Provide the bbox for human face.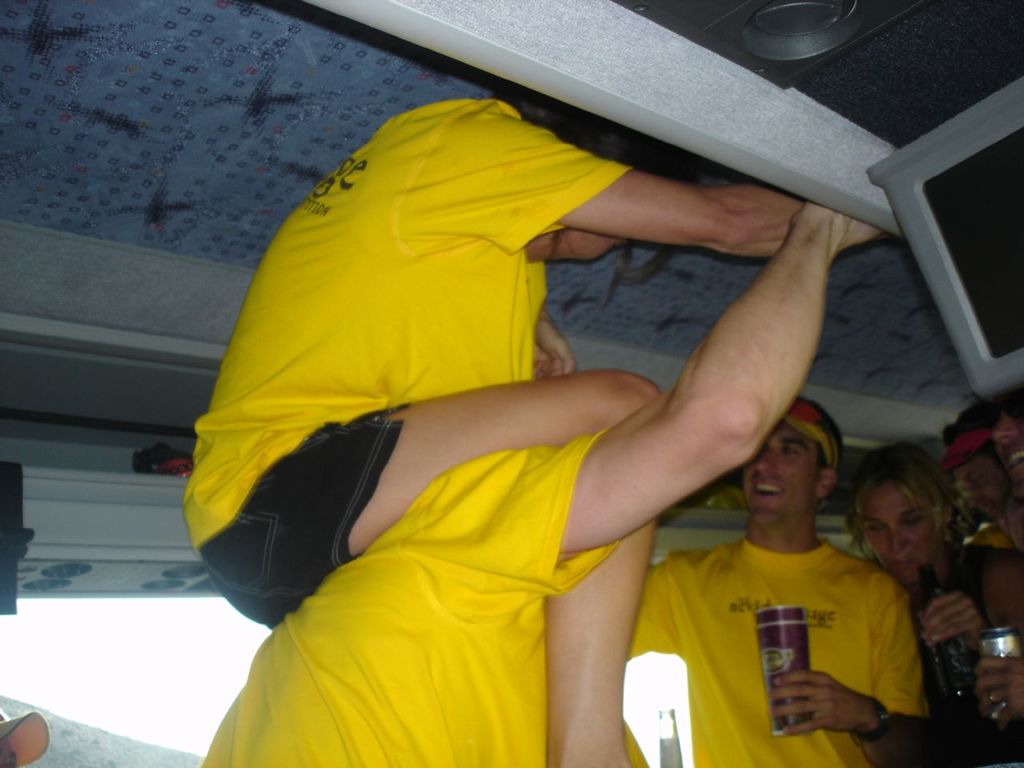
952, 441, 1010, 522.
